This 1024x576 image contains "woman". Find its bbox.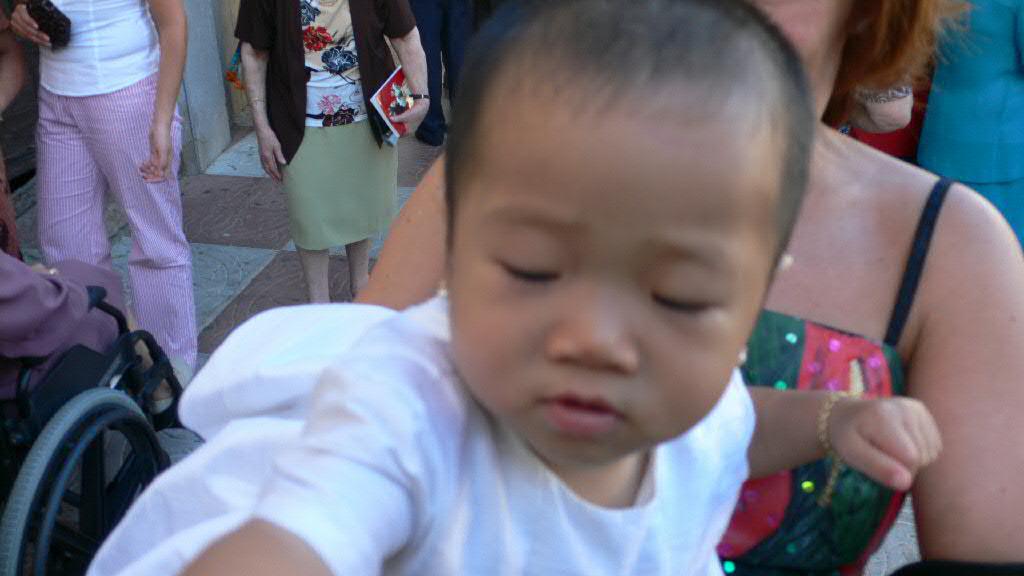
(829, 0, 1023, 245).
